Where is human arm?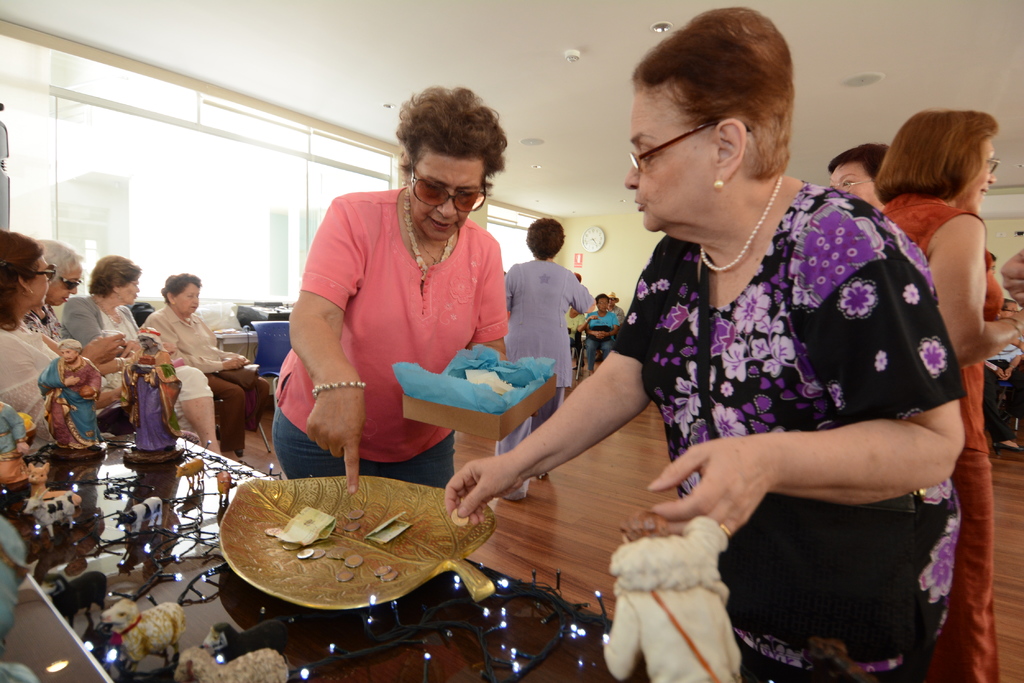
box=[644, 188, 970, 541].
